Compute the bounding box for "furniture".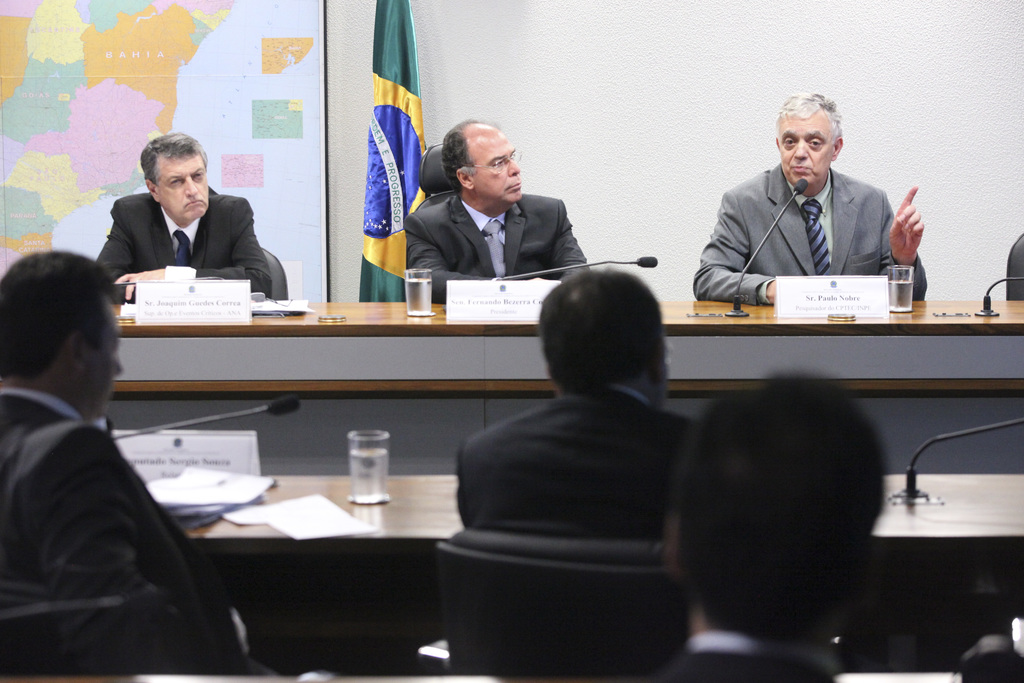
255:240:292:304.
